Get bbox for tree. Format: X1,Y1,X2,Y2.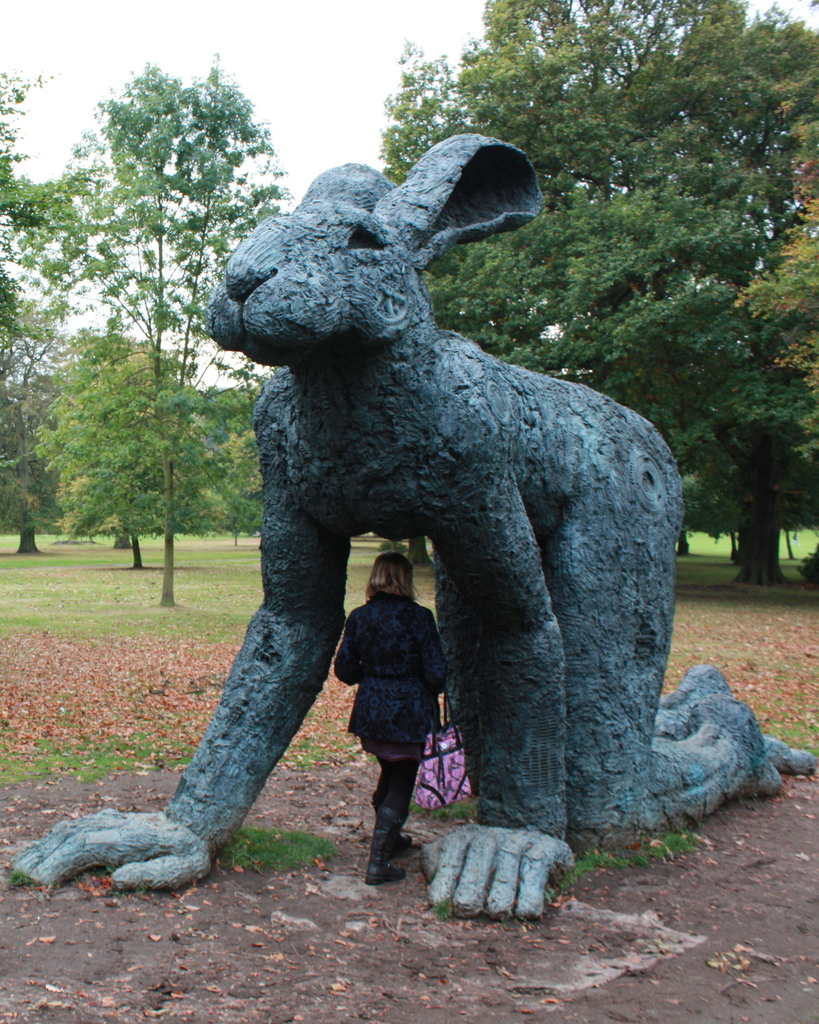
37,59,256,591.
